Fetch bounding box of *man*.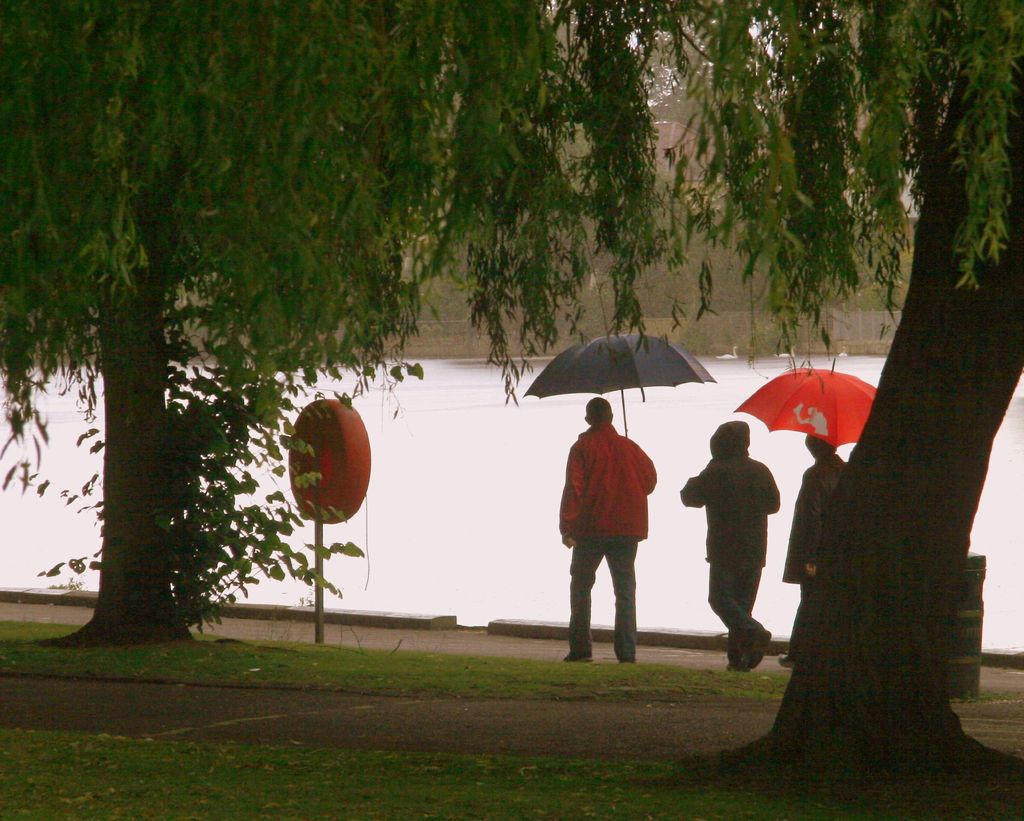
Bbox: (554,409,662,678).
